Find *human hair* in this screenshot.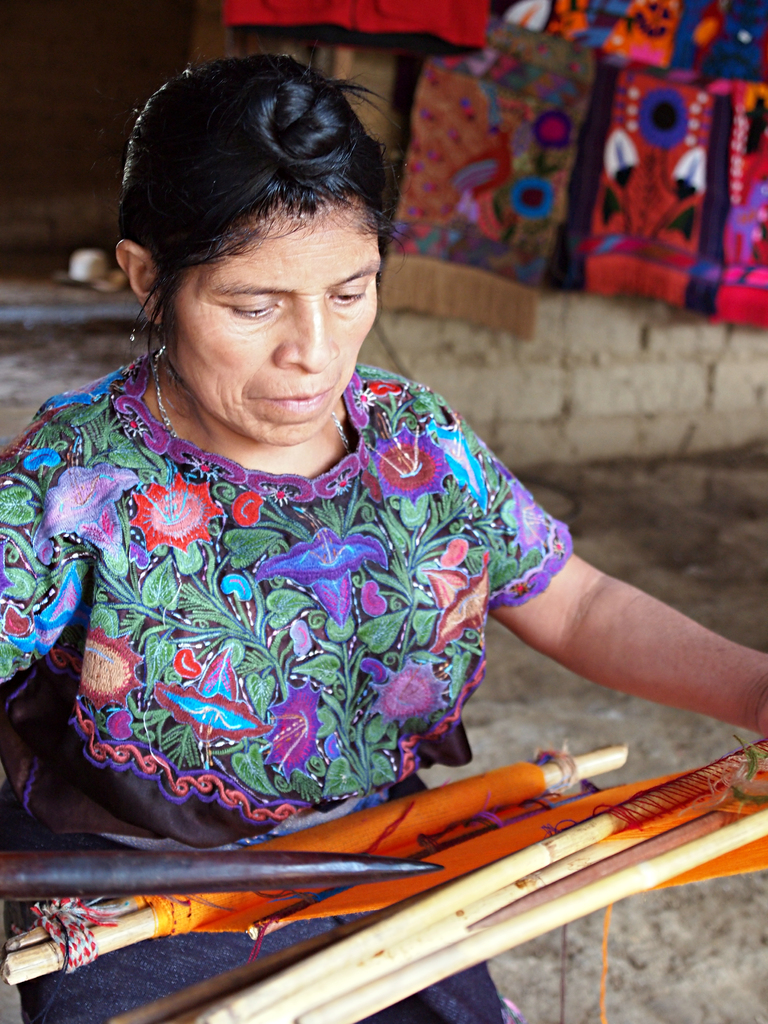
The bounding box for *human hair* is {"left": 122, "top": 36, "right": 393, "bottom": 380}.
